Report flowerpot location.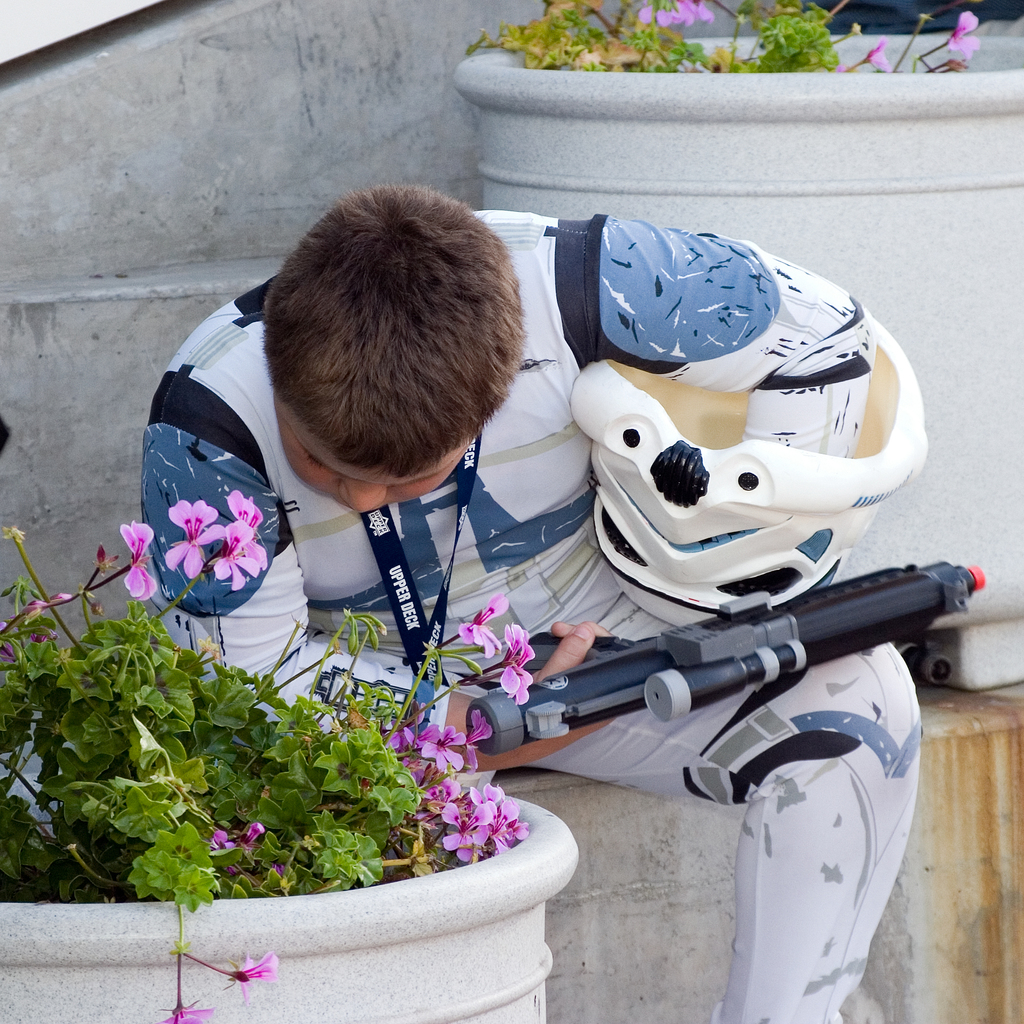
Report: x1=0, y1=786, x2=579, y2=1023.
